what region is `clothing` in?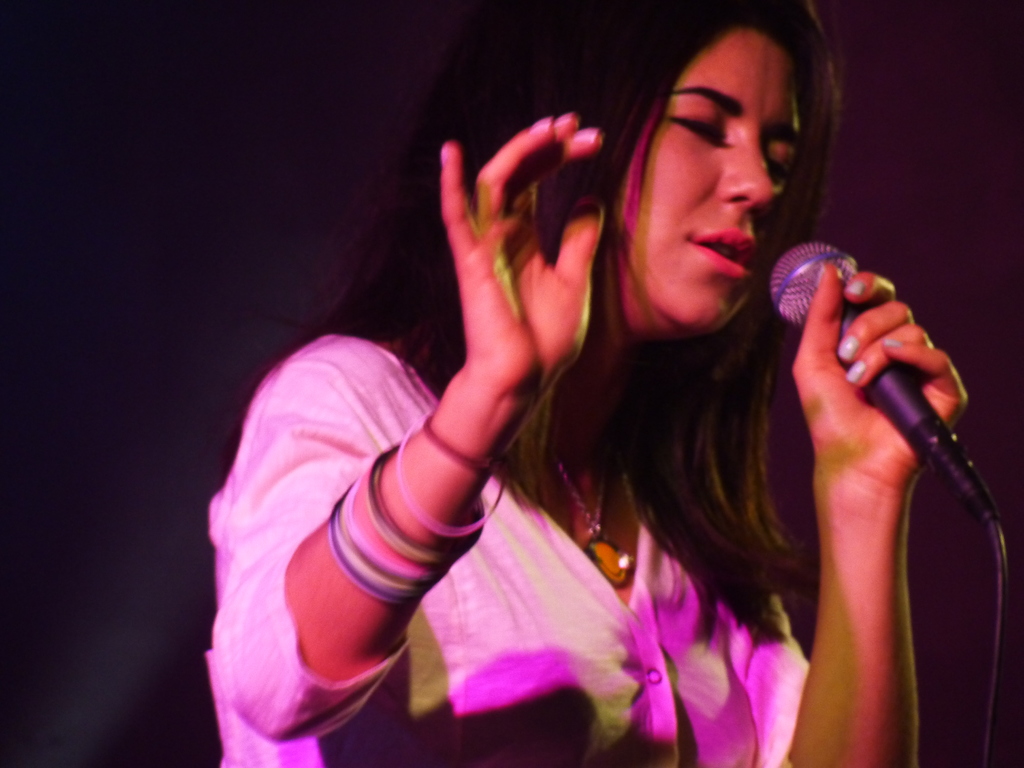
[205,155,829,762].
